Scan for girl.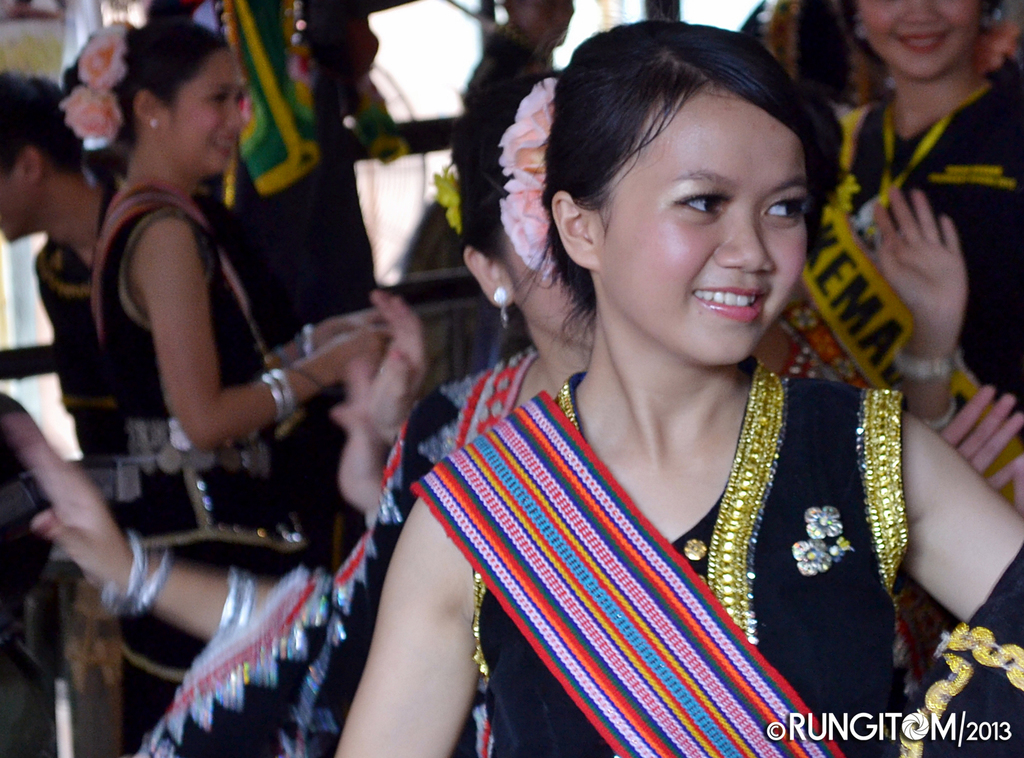
Scan result: box(337, 16, 1023, 757).
